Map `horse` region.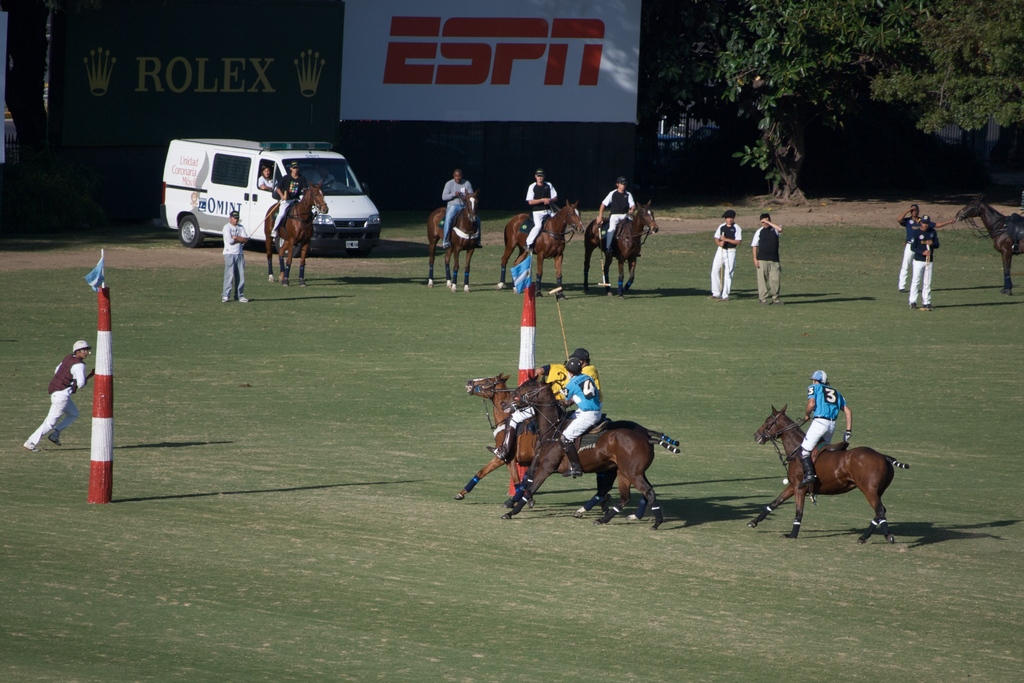
Mapped to x1=454 y1=369 x2=682 y2=511.
